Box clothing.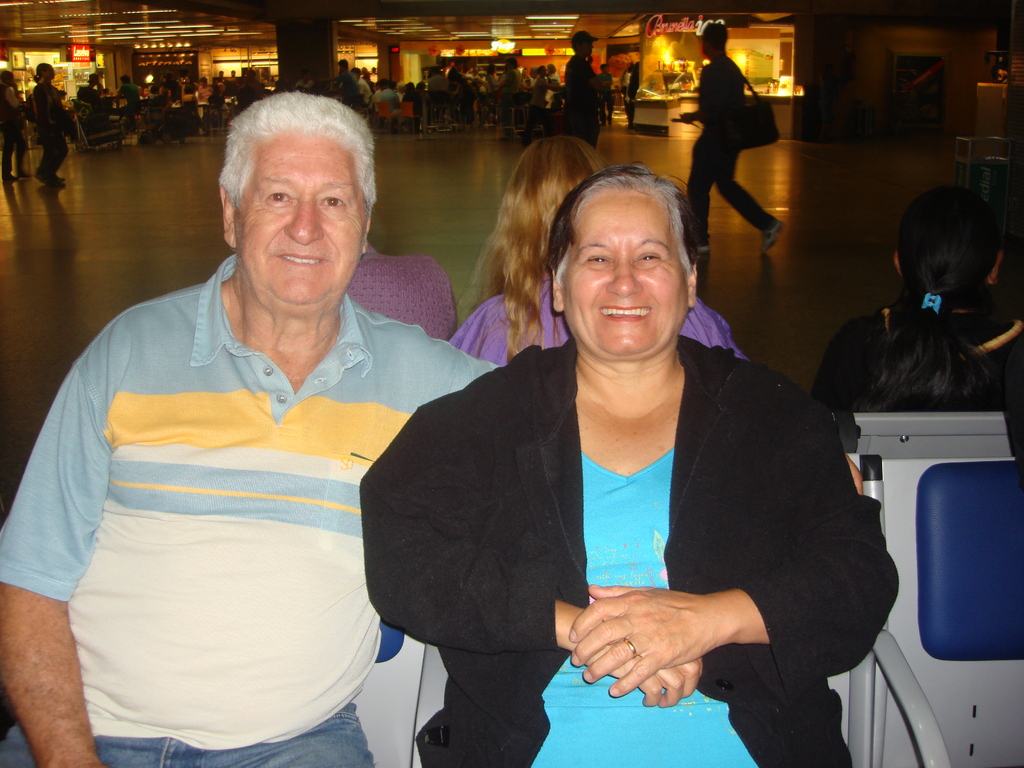
box(572, 44, 613, 152).
